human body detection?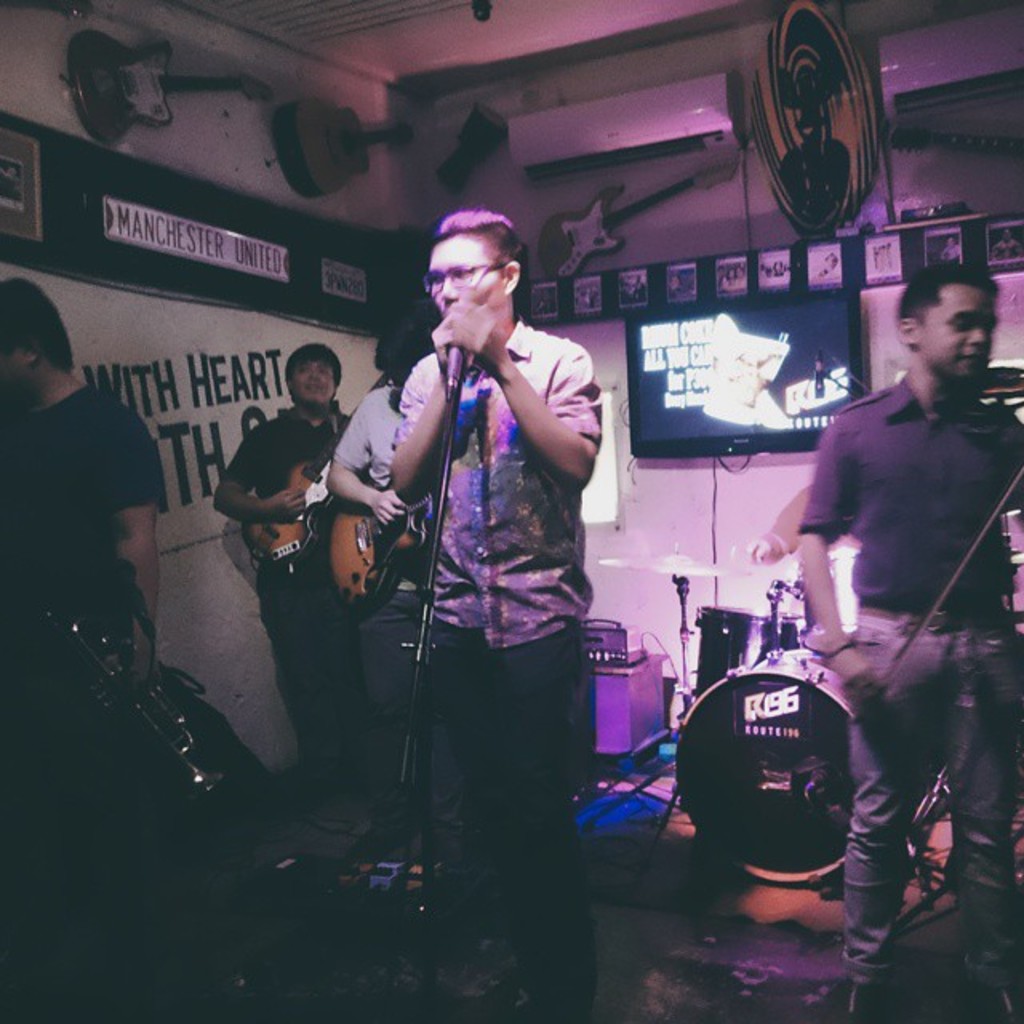
crop(6, 269, 160, 677)
